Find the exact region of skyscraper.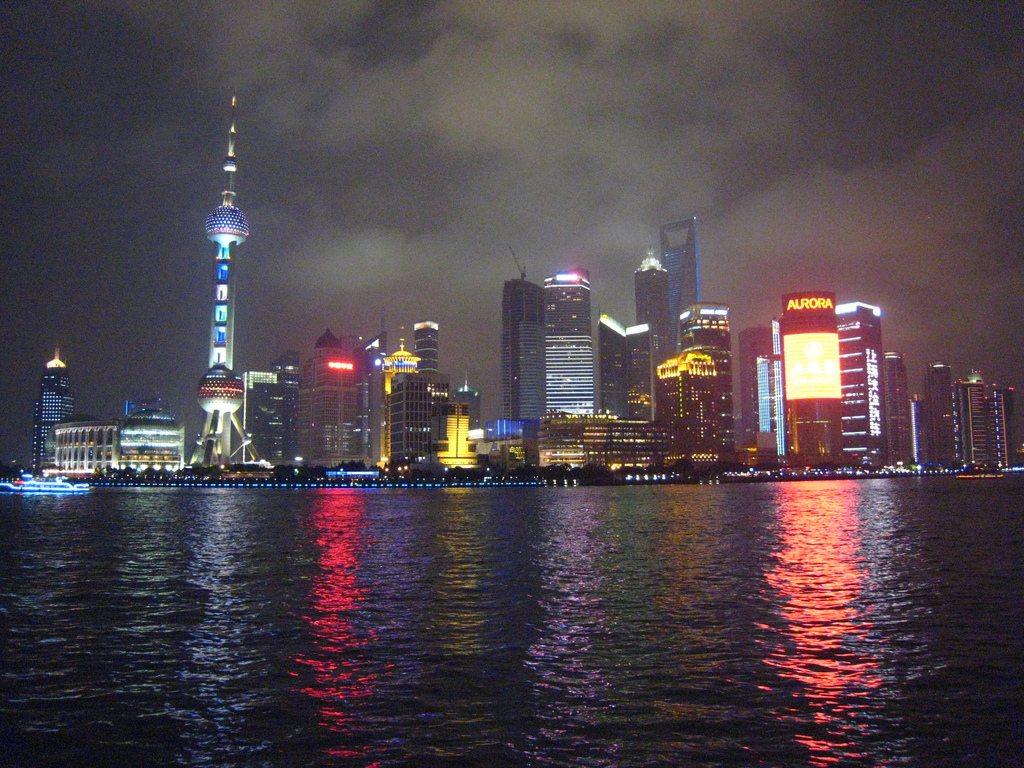
Exact region: (x1=243, y1=368, x2=273, y2=486).
